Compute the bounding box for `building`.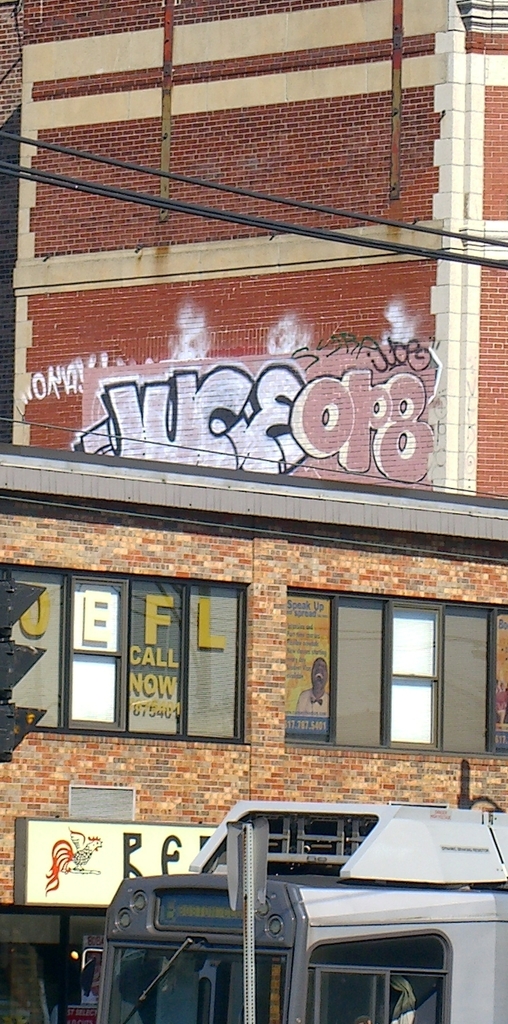
box(0, 0, 507, 506).
